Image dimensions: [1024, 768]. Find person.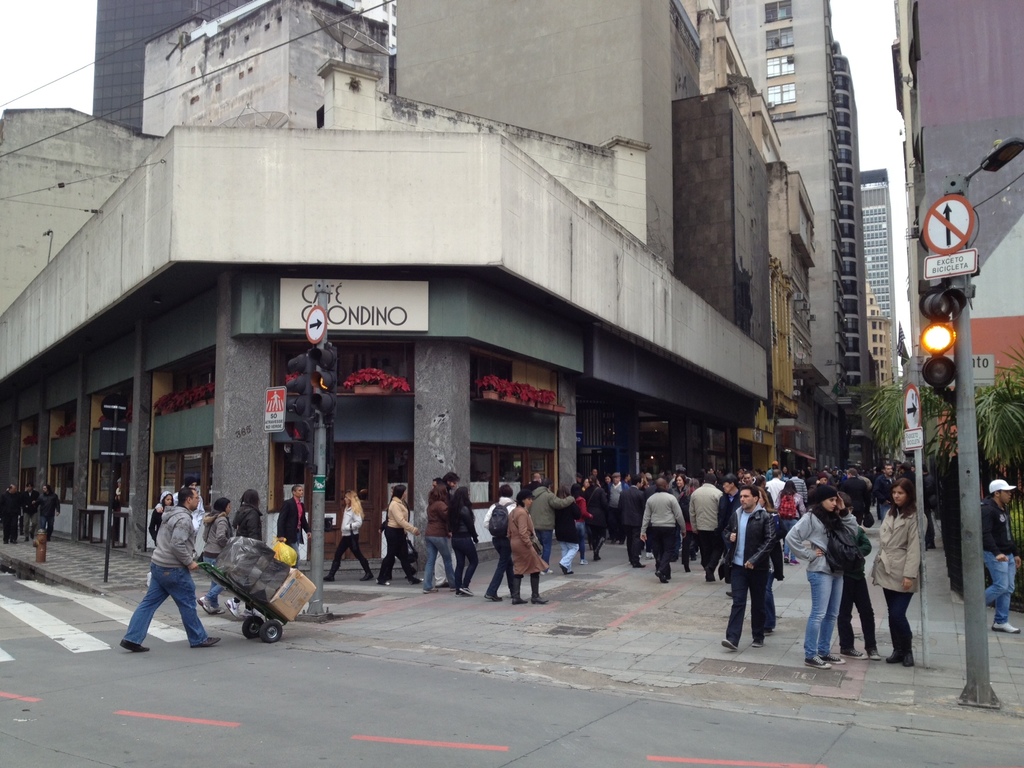
175 476 196 495.
